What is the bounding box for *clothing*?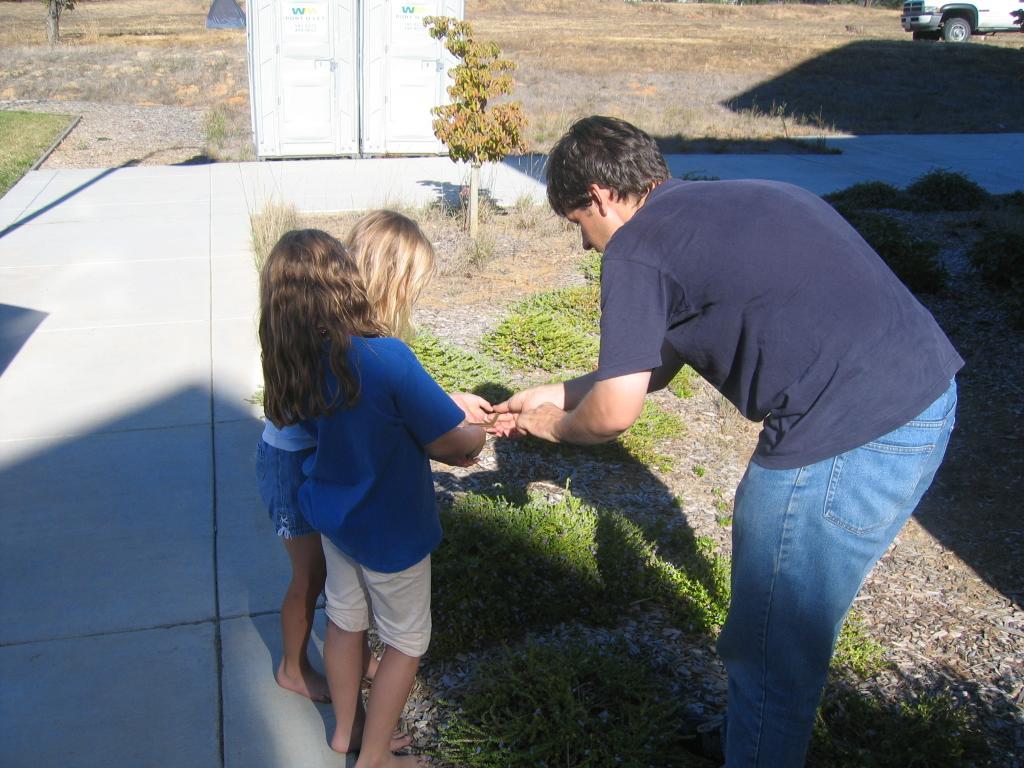
[left=594, top=176, right=969, bottom=767].
